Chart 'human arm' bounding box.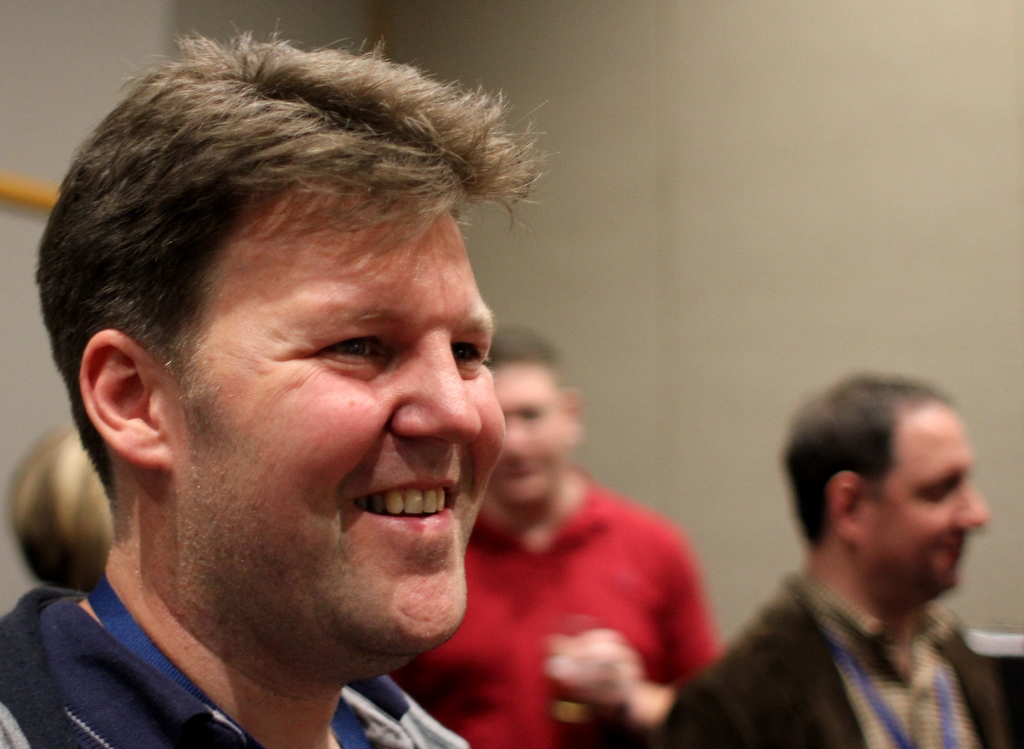
Charted: Rect(515, 512, 713, 734).
